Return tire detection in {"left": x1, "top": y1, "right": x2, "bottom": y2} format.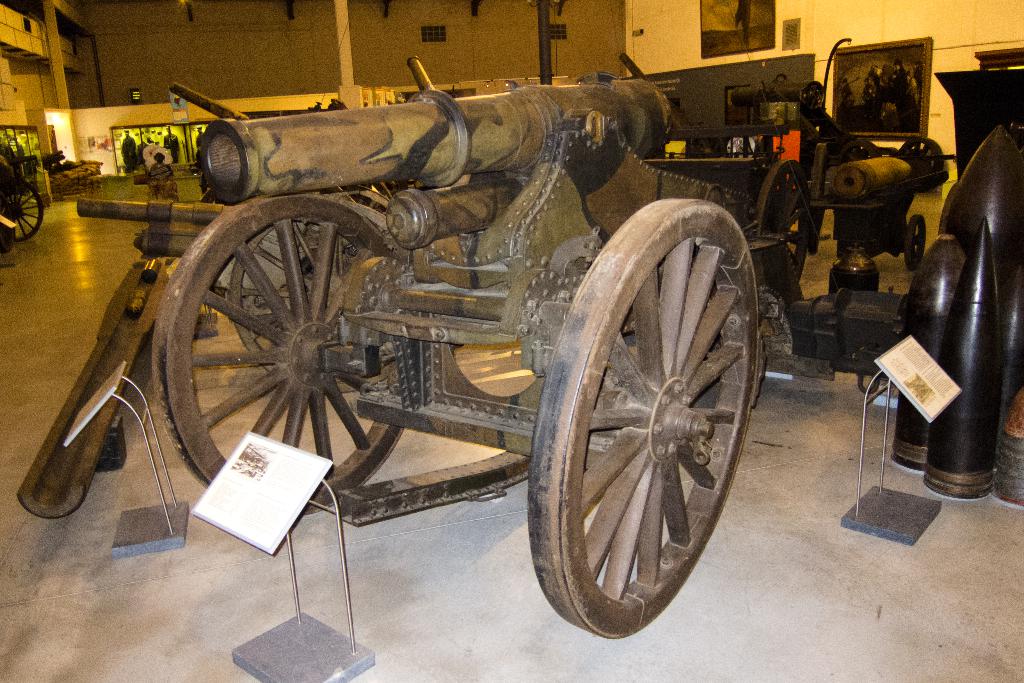
{"left": 527, "top": 195, "right": 762, "bottom": 645}.
